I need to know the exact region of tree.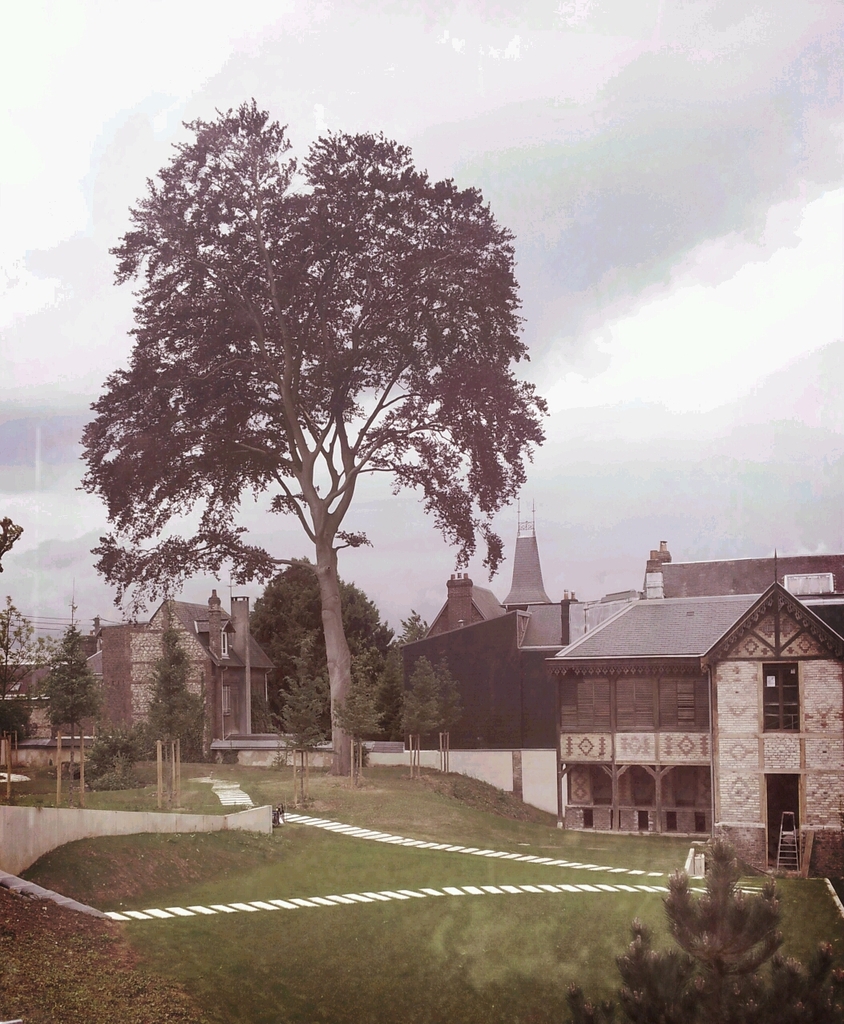
Region: {"x1": 0, "y1": 594, "x2": 61, "y2": 780}.
